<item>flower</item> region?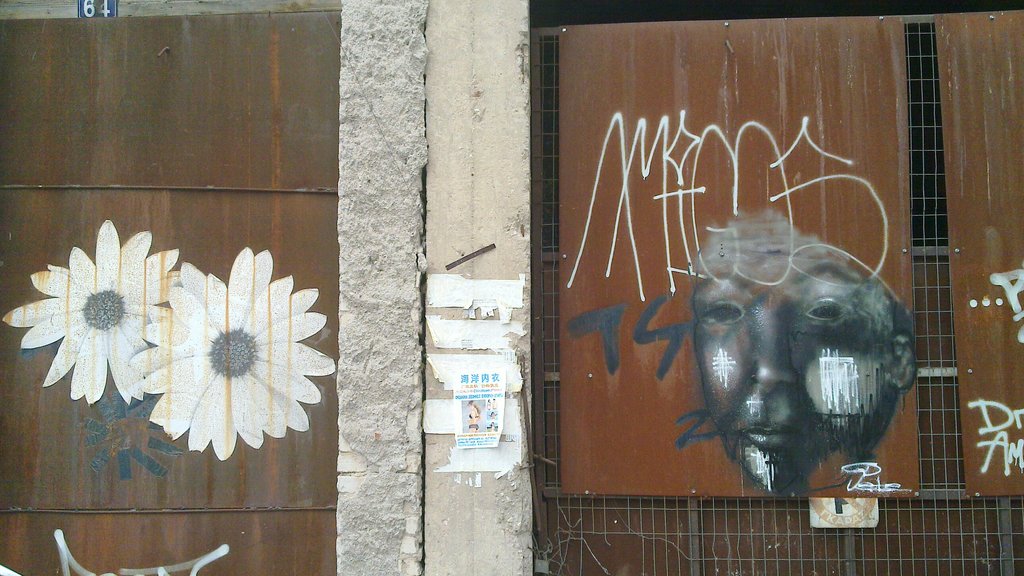
x1=4 y1=217 x2=177 y2=424
